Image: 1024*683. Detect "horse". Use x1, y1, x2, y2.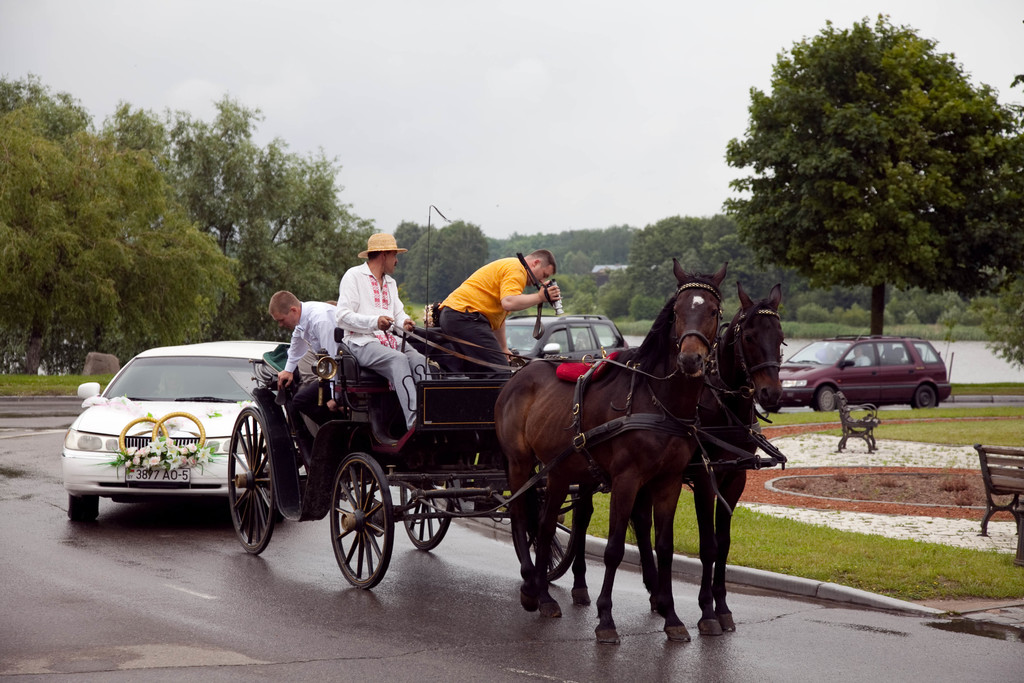
492, 258, 728, 644.
